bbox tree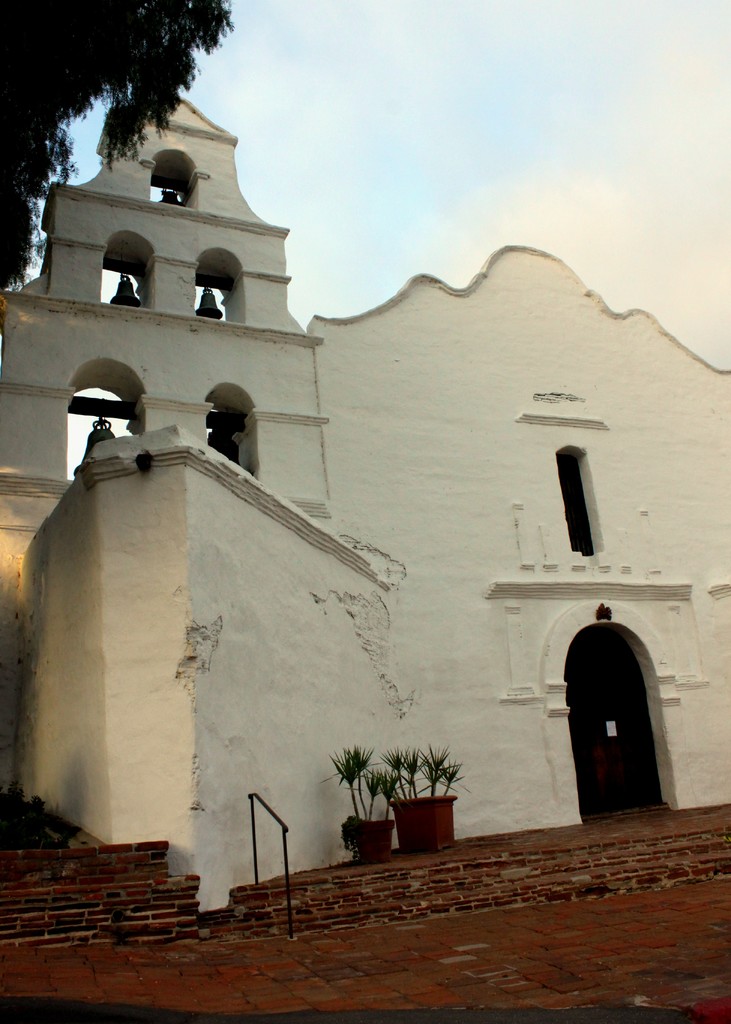
region(0, 0, 247, 309)
